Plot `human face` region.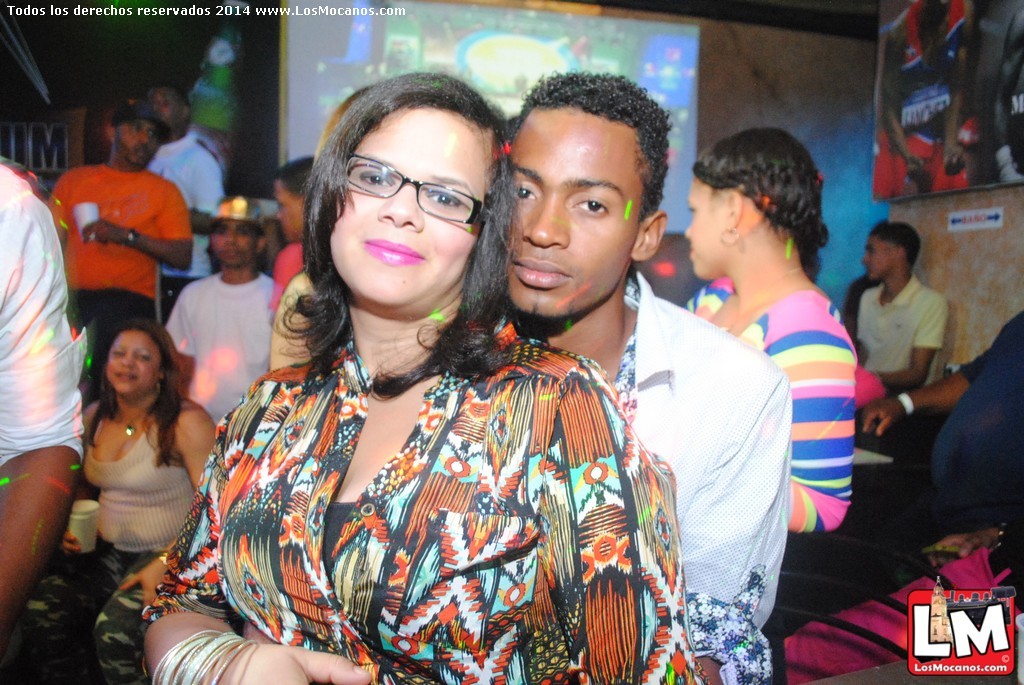
Plotted at select_region(273, 176, 305, 246).
